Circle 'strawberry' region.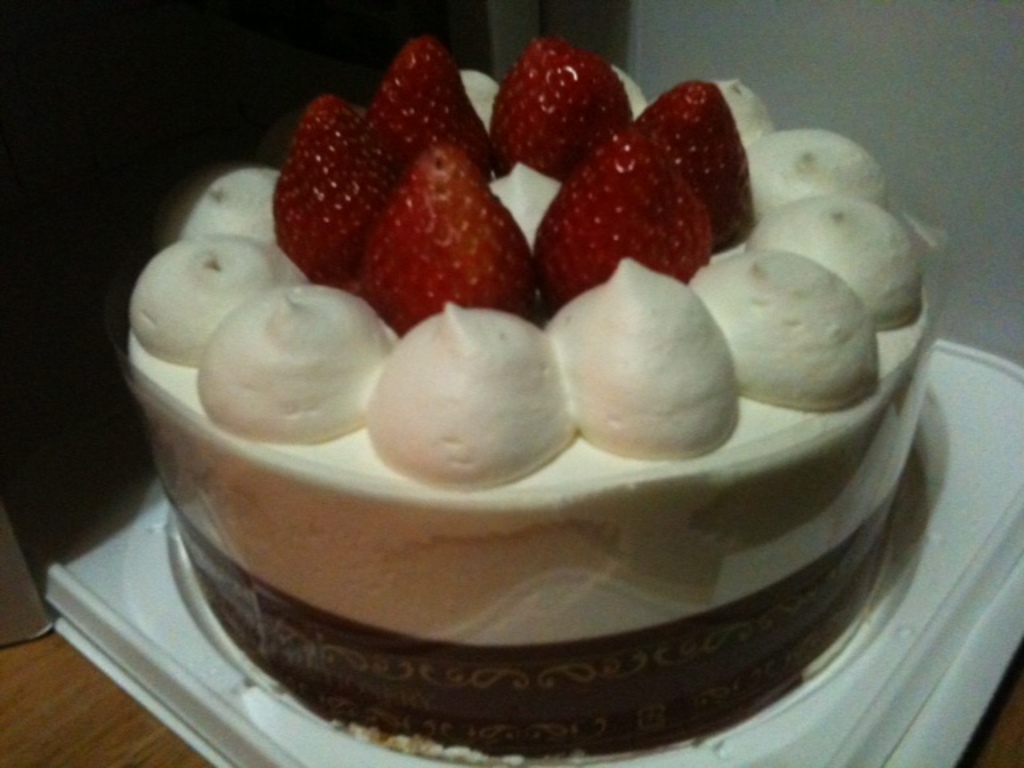
Region: 373,45,490,160.
